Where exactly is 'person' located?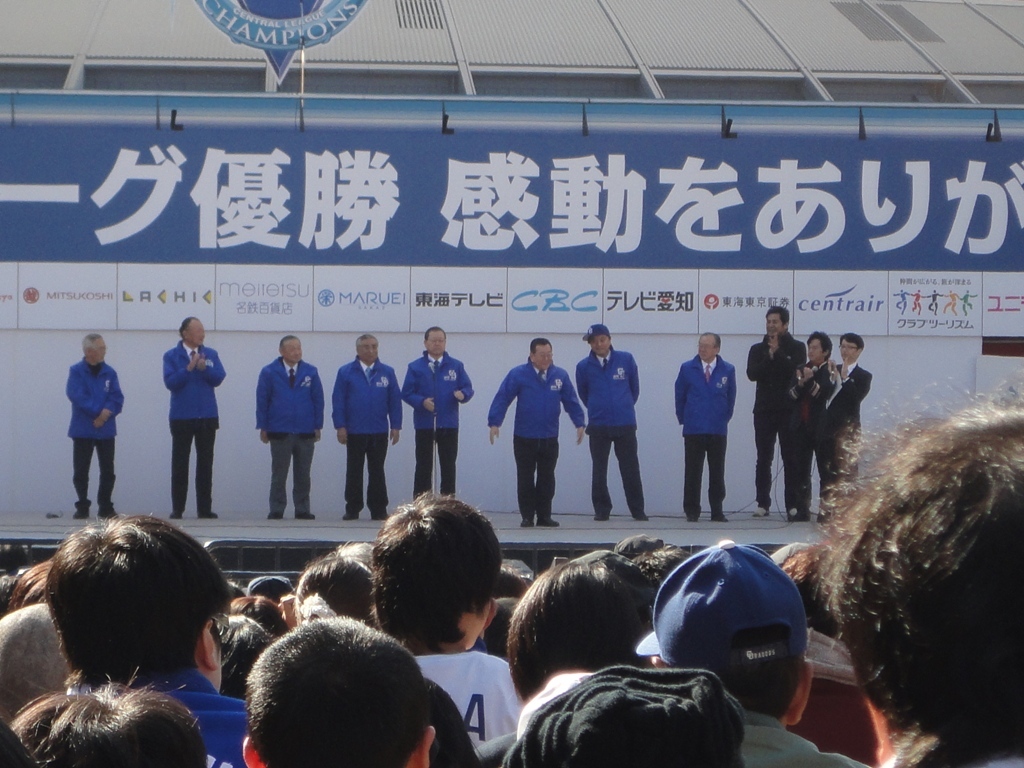
Its bounding box is bbox(805, 380, 1023, 767).
